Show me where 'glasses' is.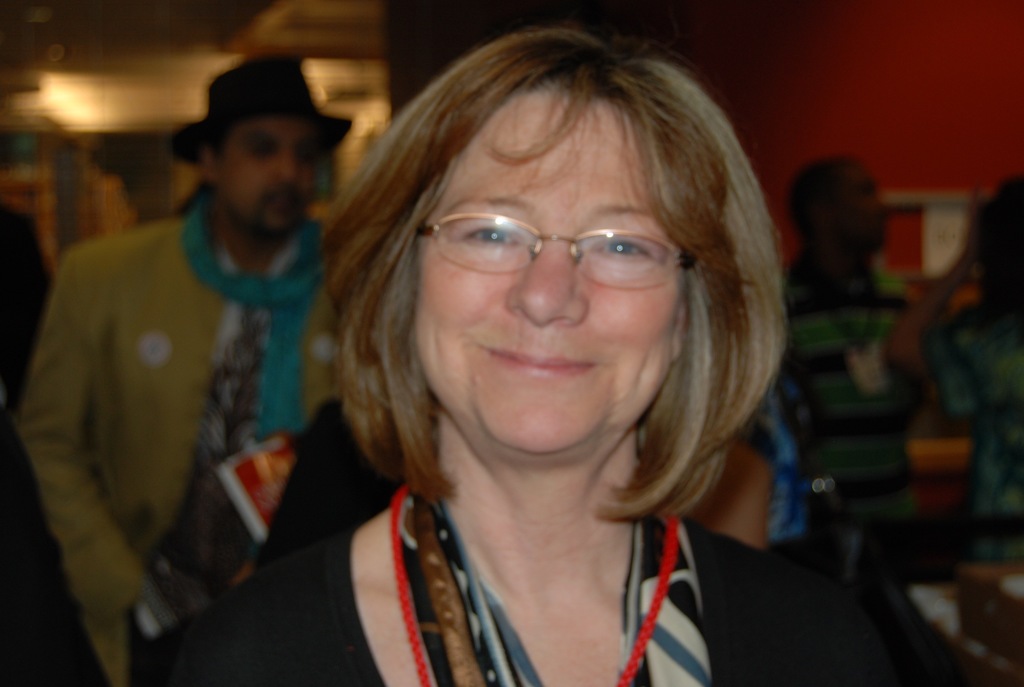
'glasses' is at bbox=(402, 202, 704, 286).
